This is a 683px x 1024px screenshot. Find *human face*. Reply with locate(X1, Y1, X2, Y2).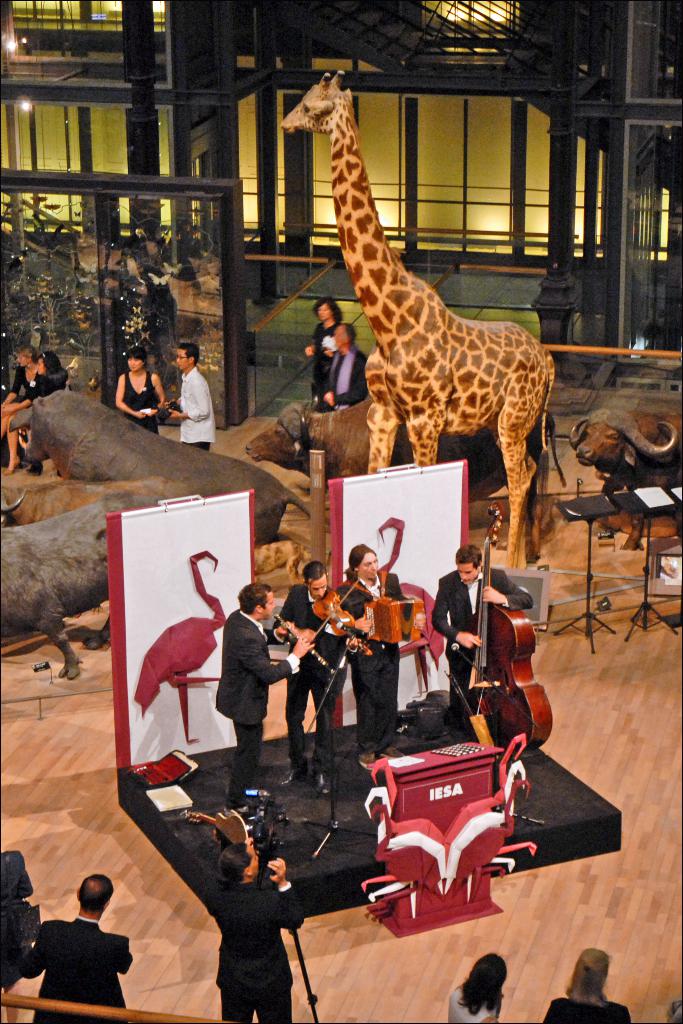
locate(461, 561, 479, 582).
